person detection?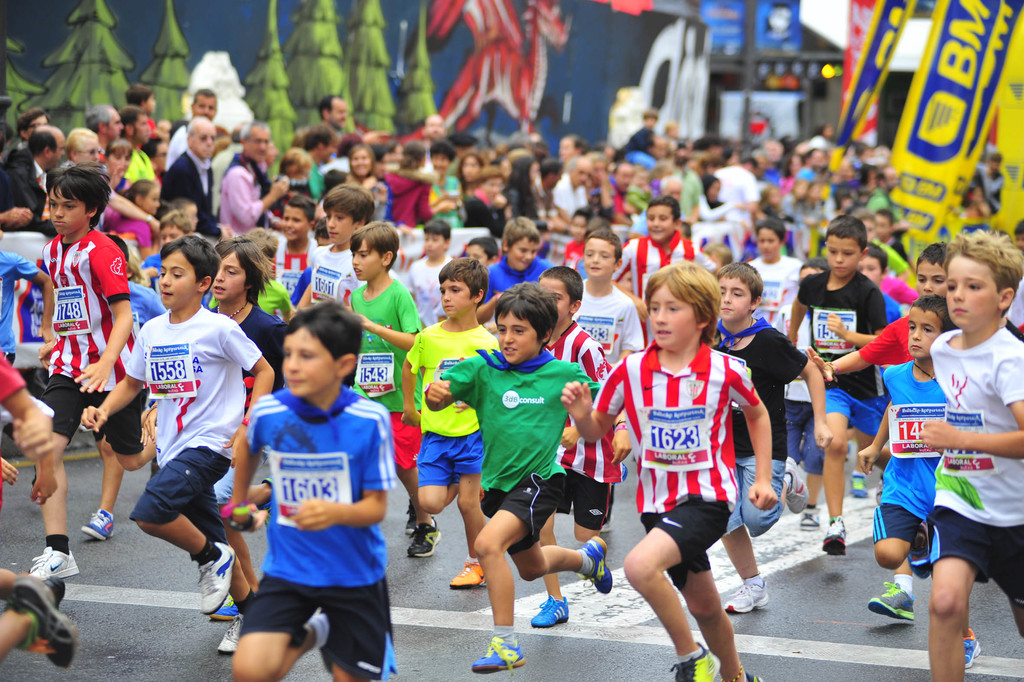
bbox=[77, 232, 263, 653]
